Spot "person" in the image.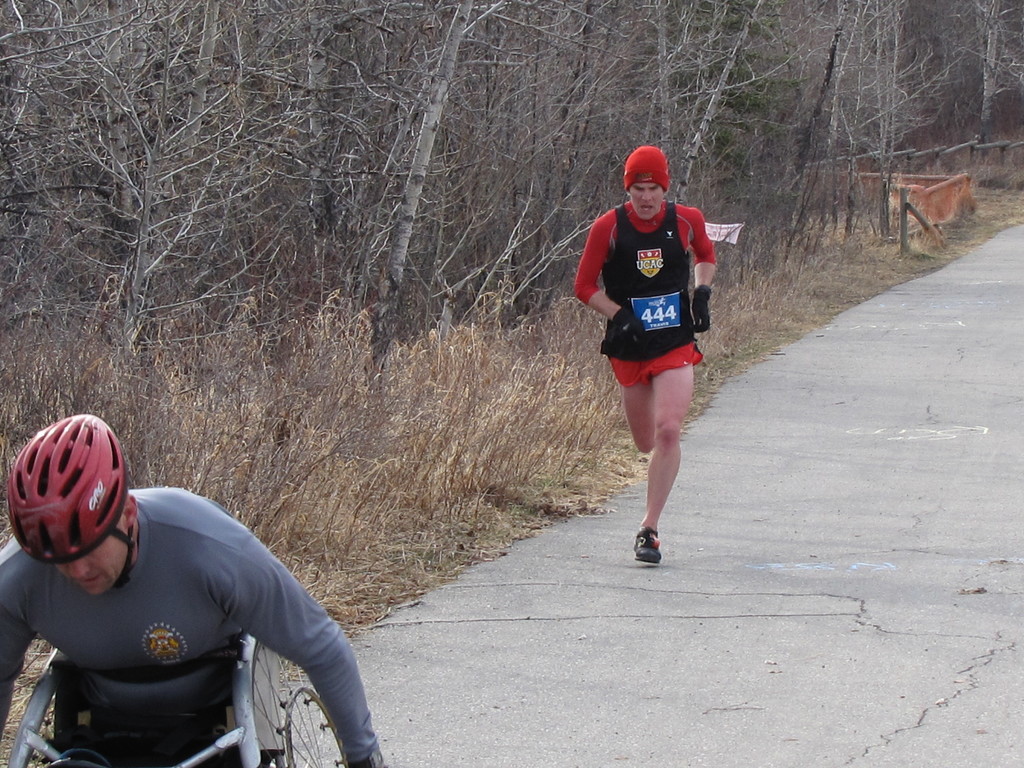
"person" found at locate(575, 143, 717, 565).
